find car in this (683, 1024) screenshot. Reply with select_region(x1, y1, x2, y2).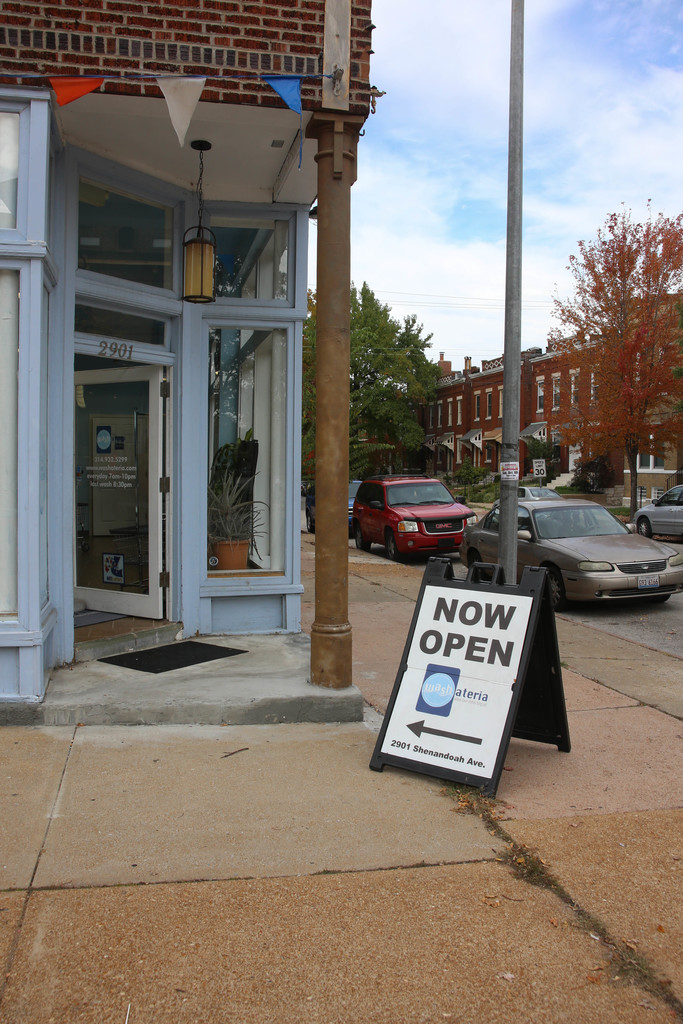
select_region(308, 461, 381, 540).
